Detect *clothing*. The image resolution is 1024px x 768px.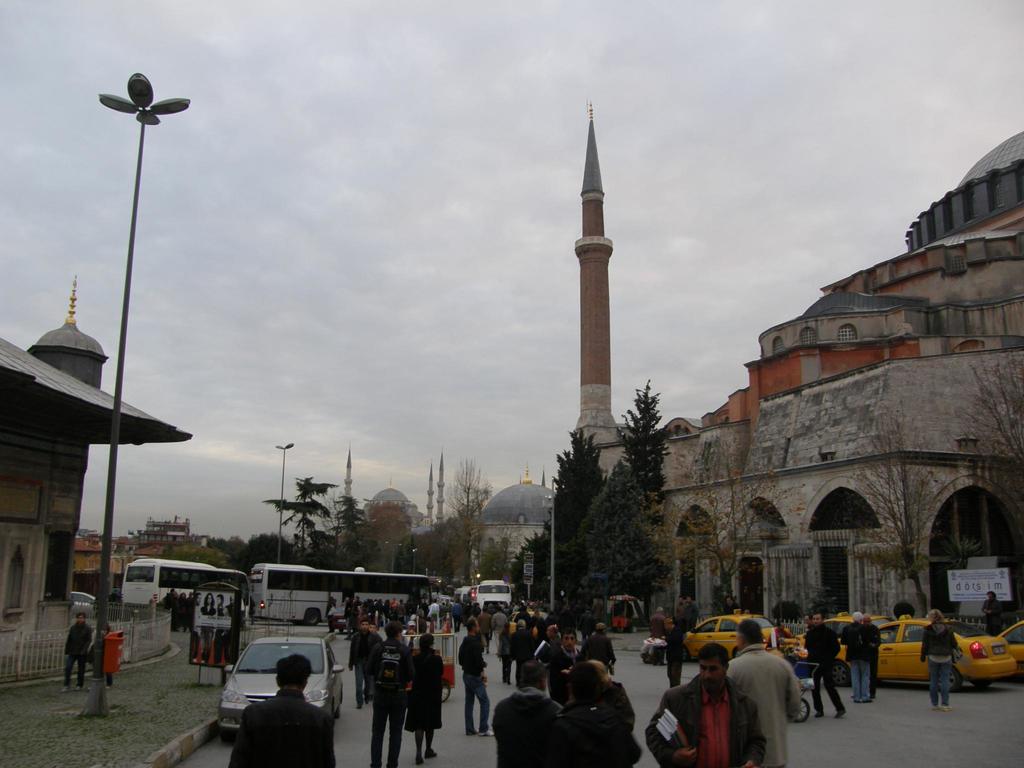
802:623:843:712.
